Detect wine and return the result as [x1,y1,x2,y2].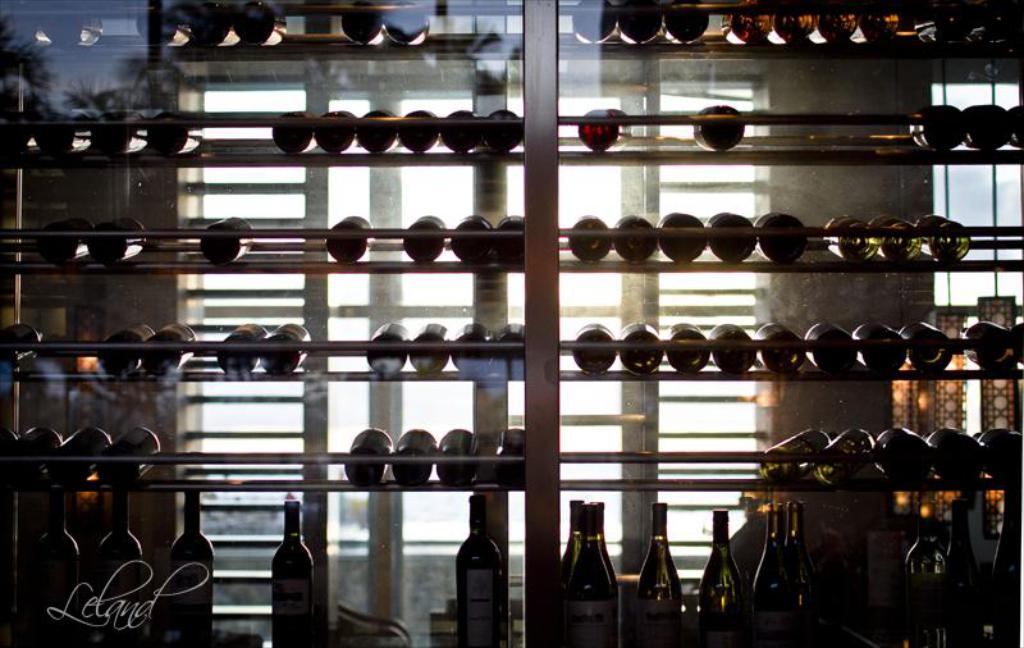
[870,216,919,261].
